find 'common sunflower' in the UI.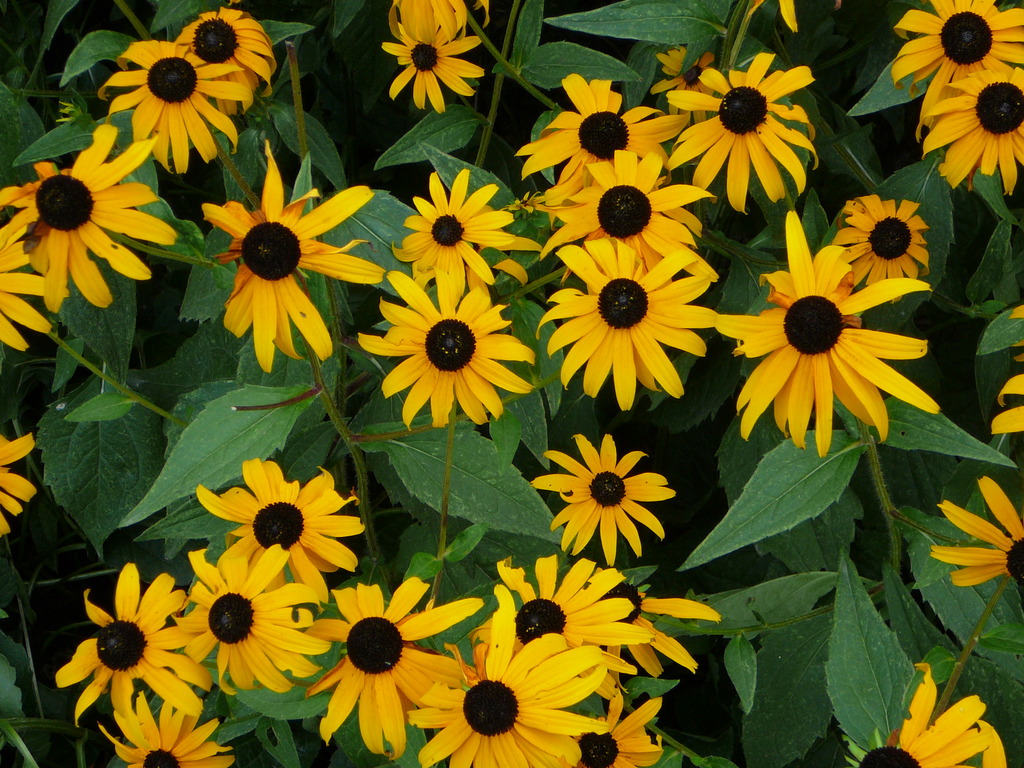
UI element at 719:243:919:454.
